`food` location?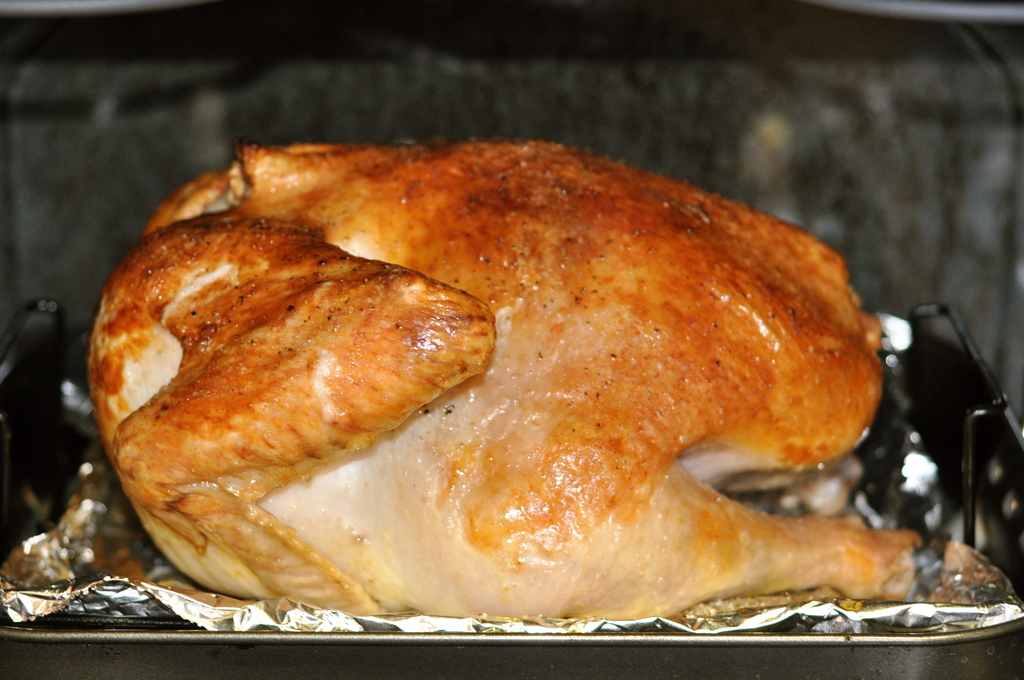
(left=75, top=145, right=1023, bottom=622)
